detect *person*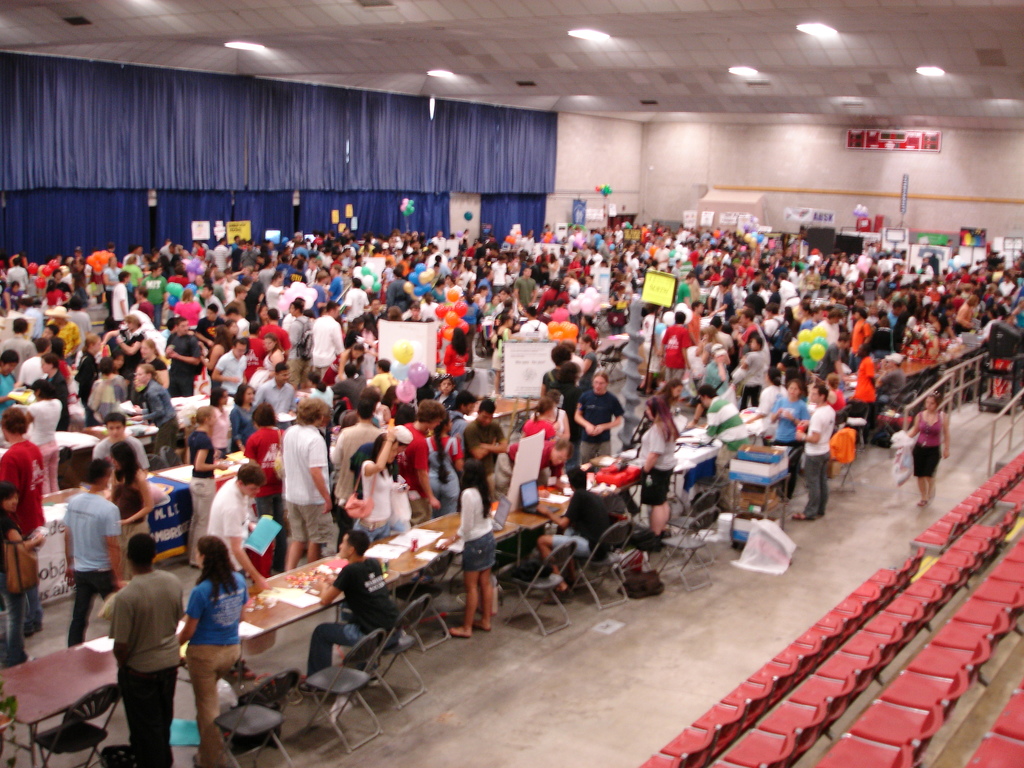
l=88, t=357, r=130, b=426
